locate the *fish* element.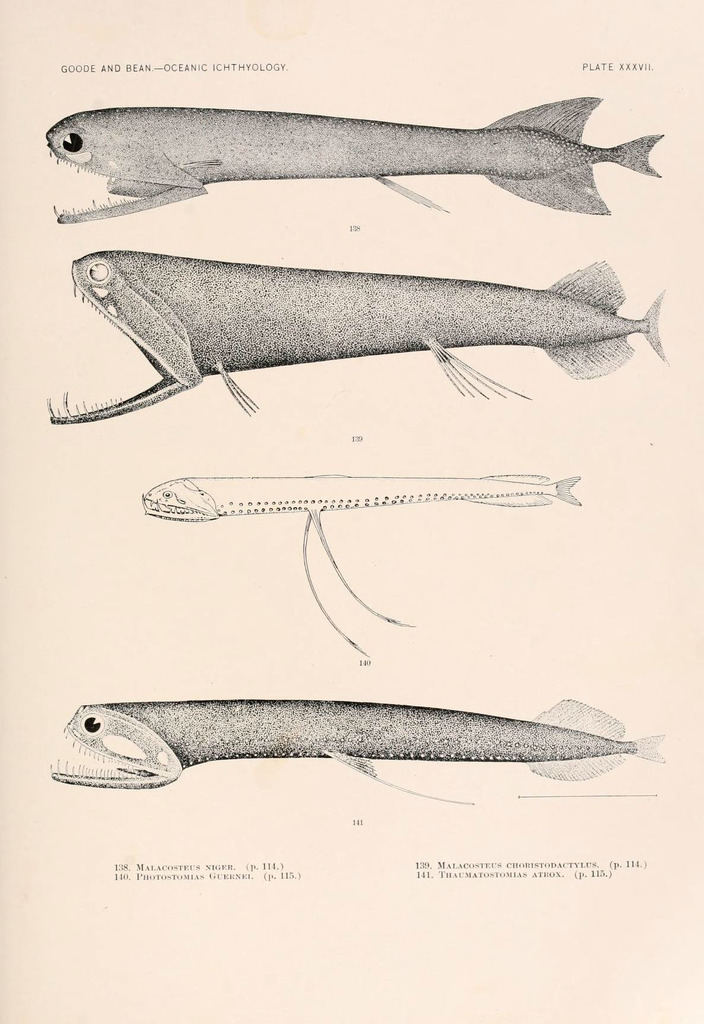
Element bbox: 45, 699, 667, 792.
